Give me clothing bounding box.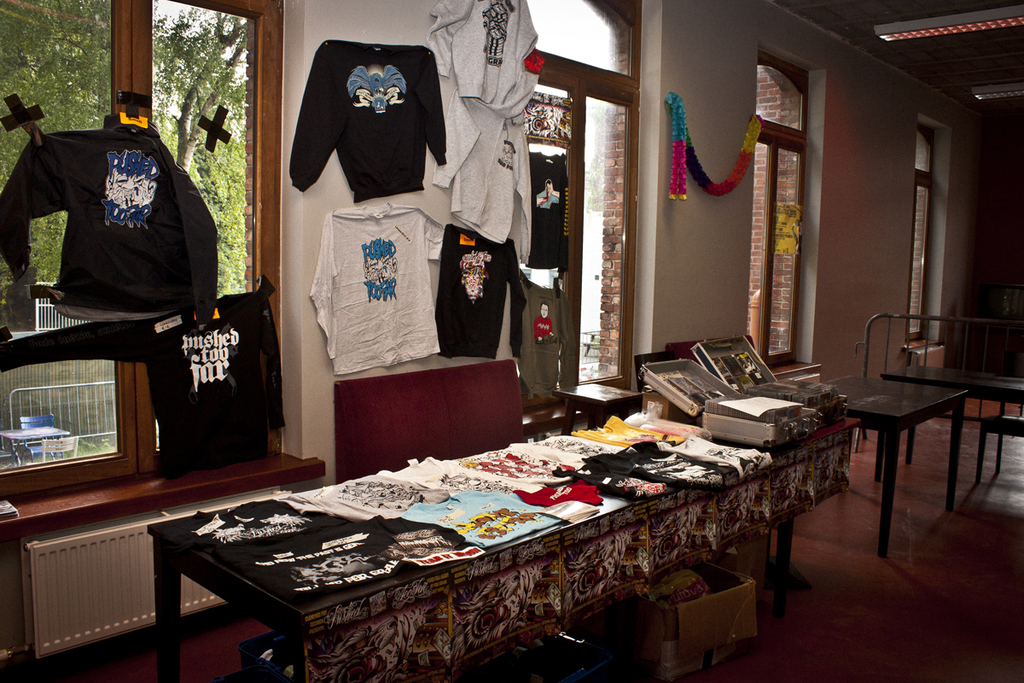
x1=532, y1=314, x2=552, y2=337.
